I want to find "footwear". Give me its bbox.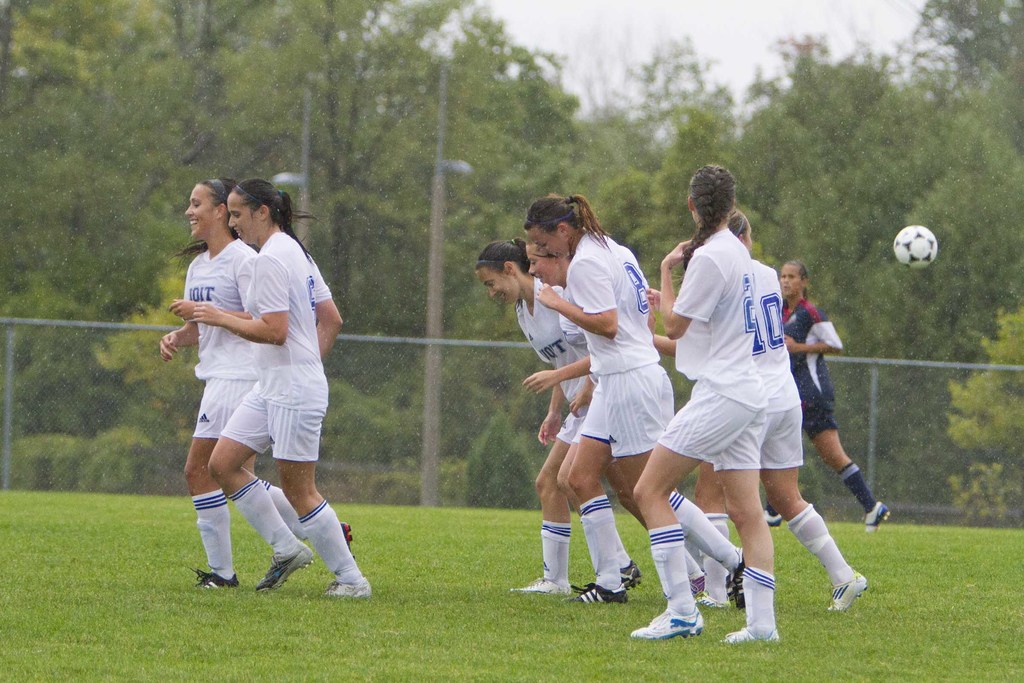
253, 538, 312, 592.
